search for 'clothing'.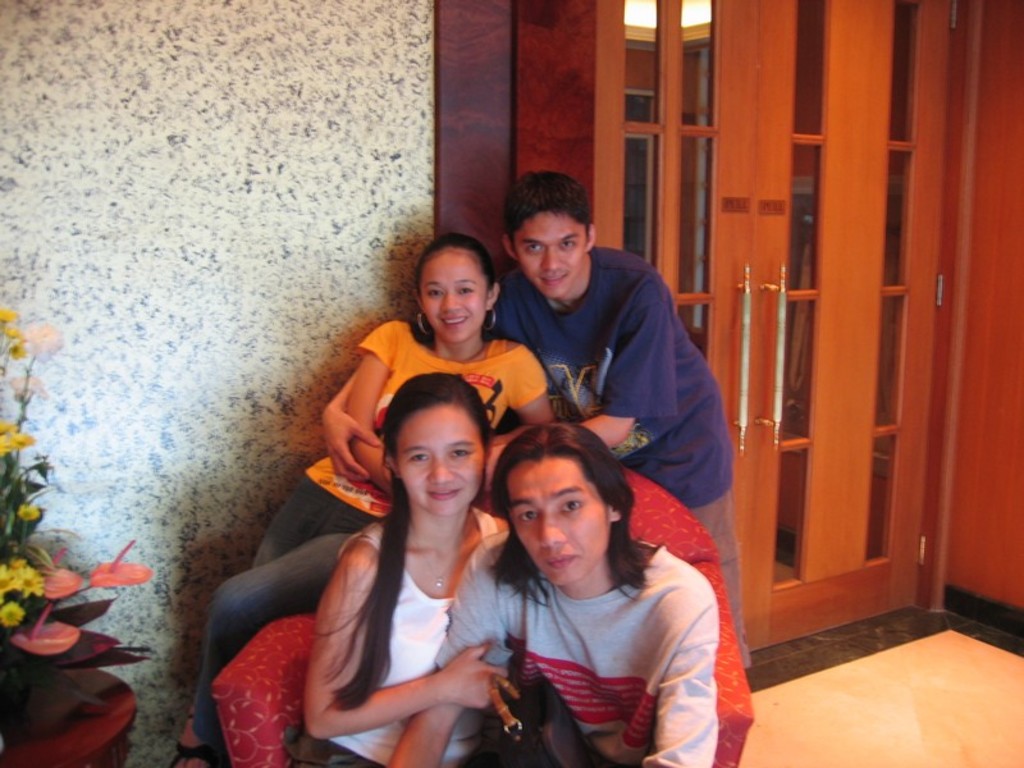
Found at bbox=(419, 543, 733, 767).
